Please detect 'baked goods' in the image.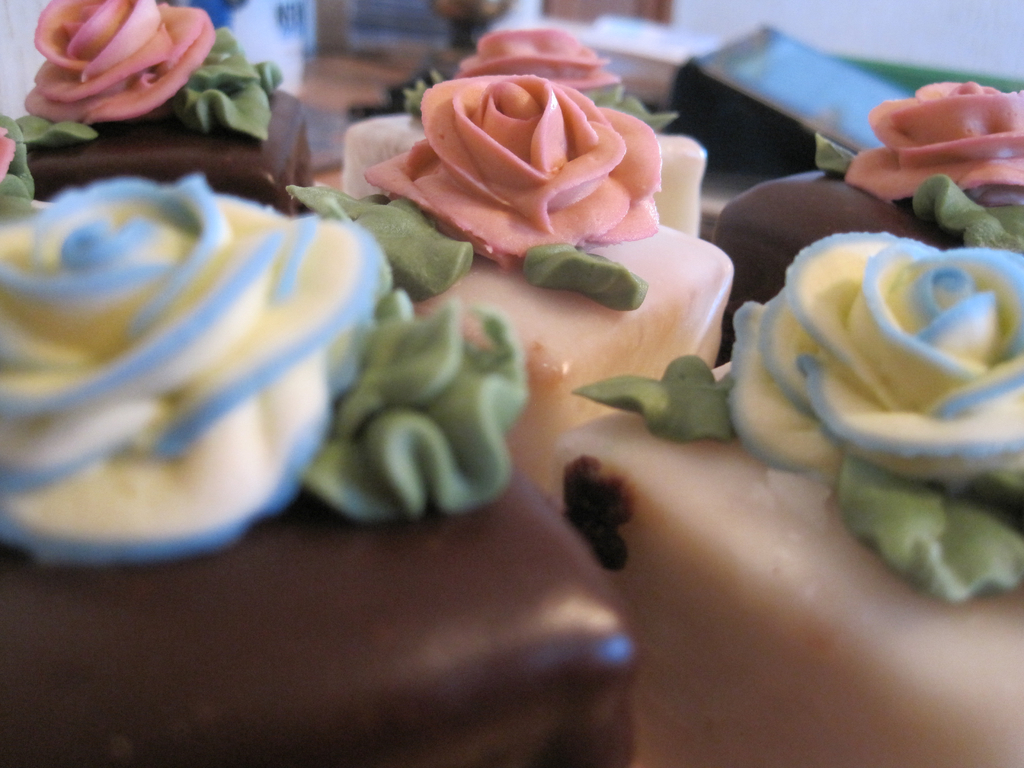
<box>0,0,312,216</box>.
